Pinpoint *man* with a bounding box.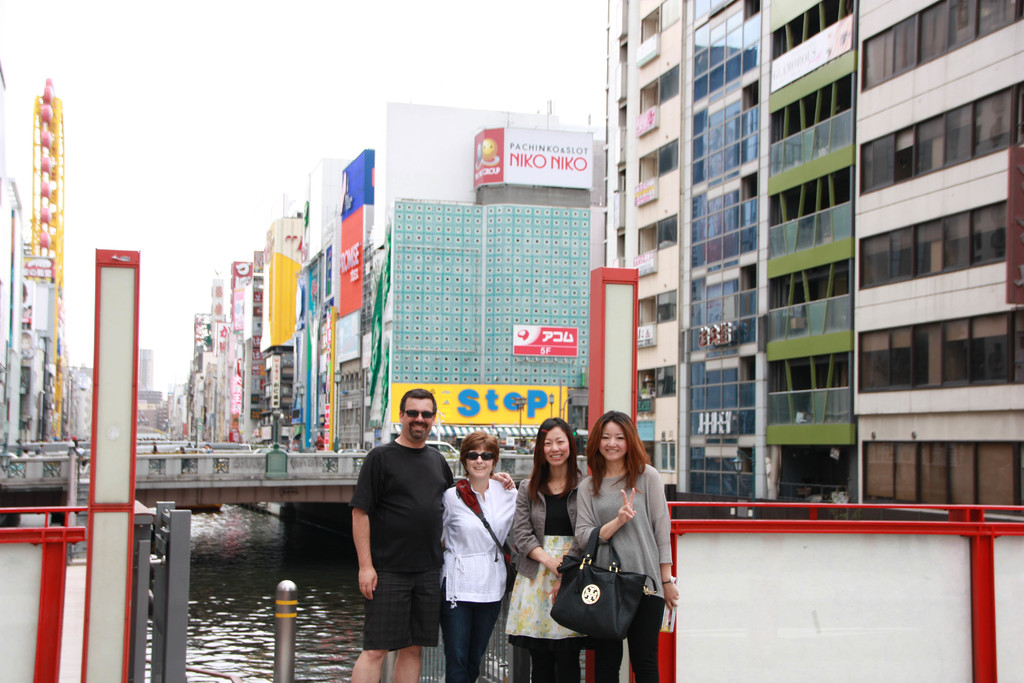
bbox=[350, 395, 464, 673].
